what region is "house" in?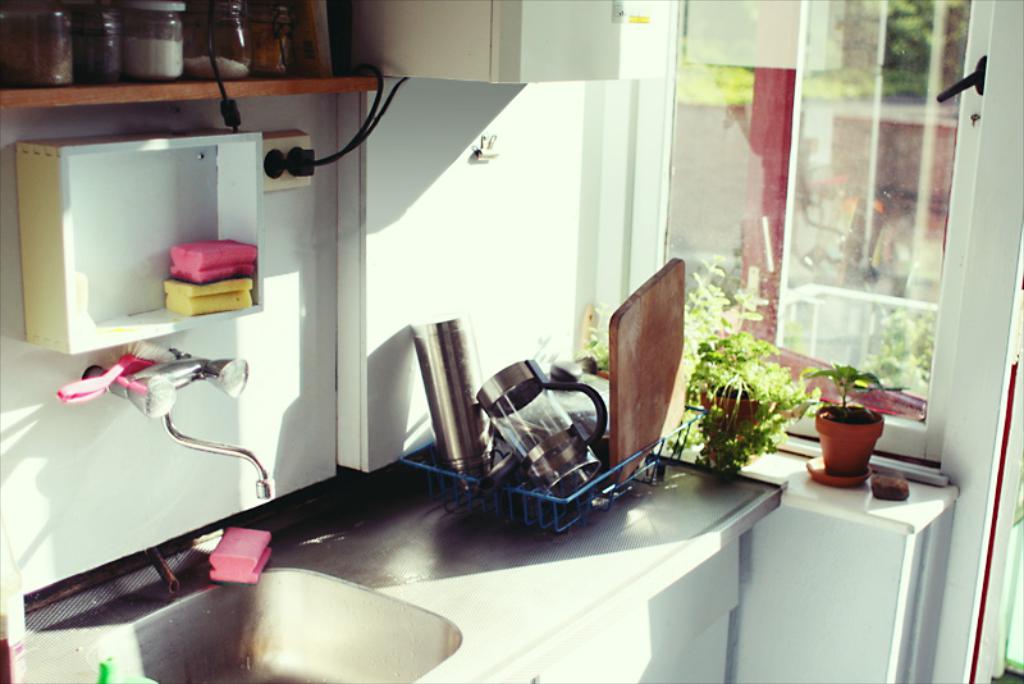
box=[0, 0, 1023, 683].
